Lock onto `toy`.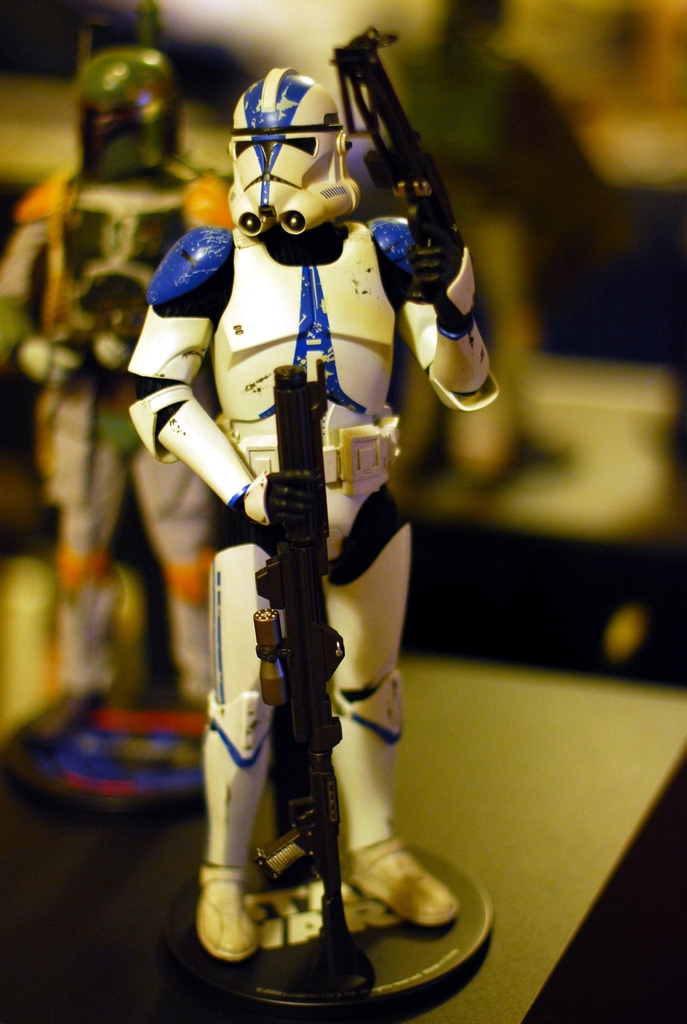
Locked: (left=115, top=10, right=510, bottom=979).
